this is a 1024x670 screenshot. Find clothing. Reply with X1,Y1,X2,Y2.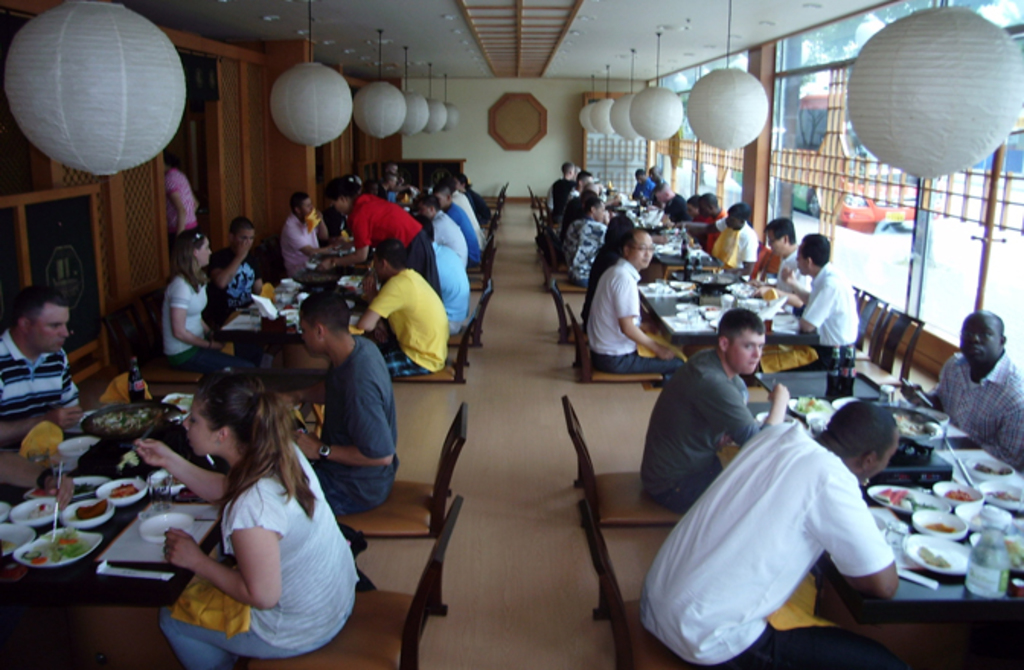
642,347,759,502.
